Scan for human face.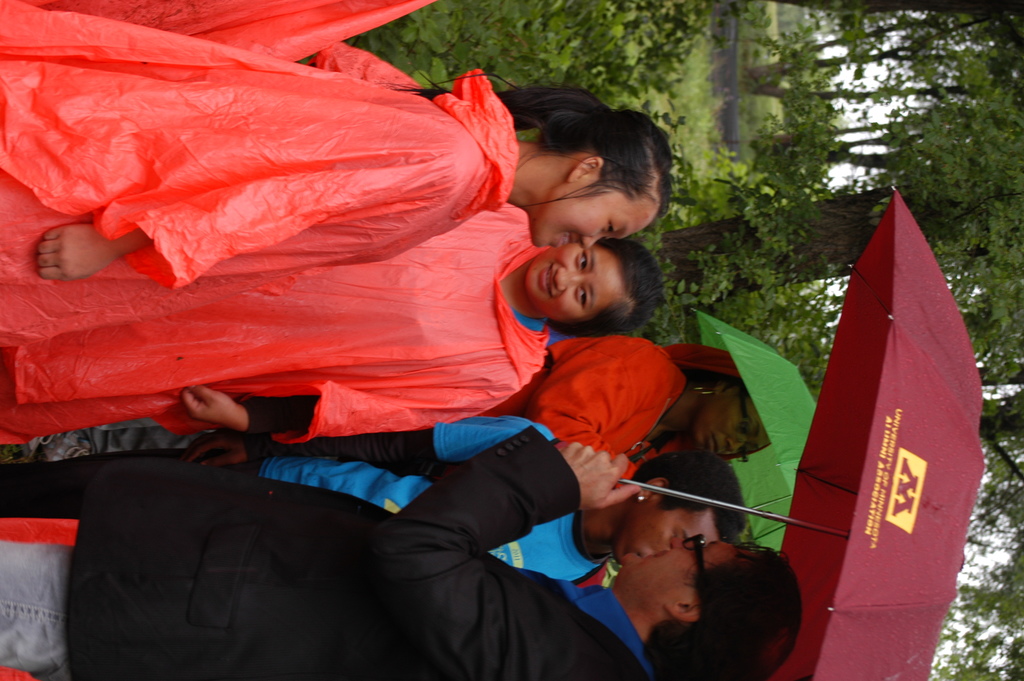
Scan result: l=526, t=245, r=621, b=320.
